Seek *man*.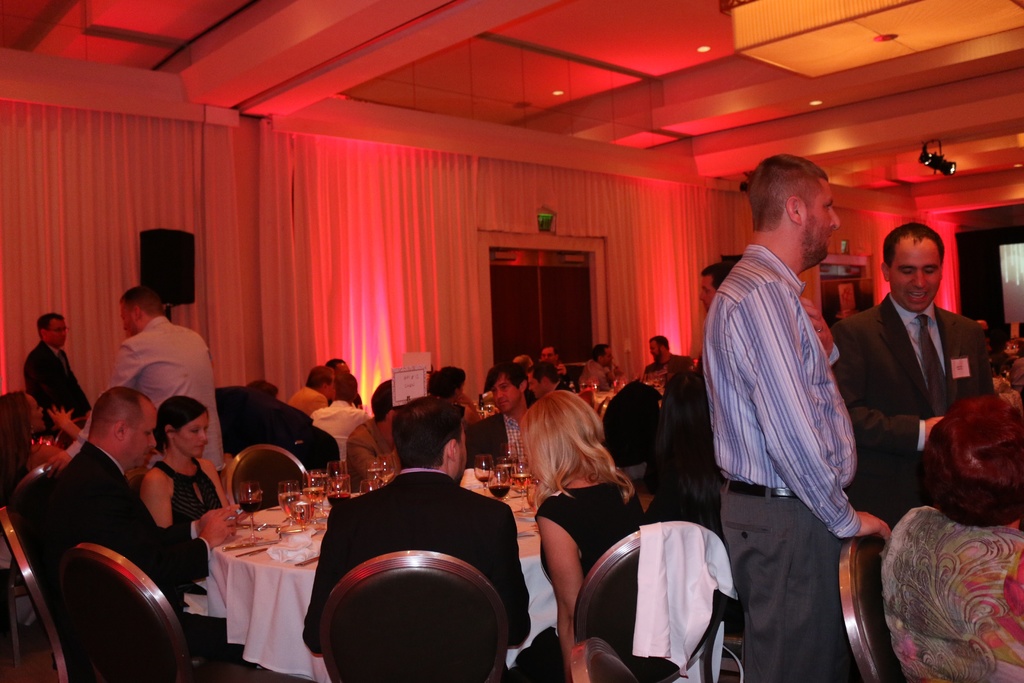
580,341,628,395.
